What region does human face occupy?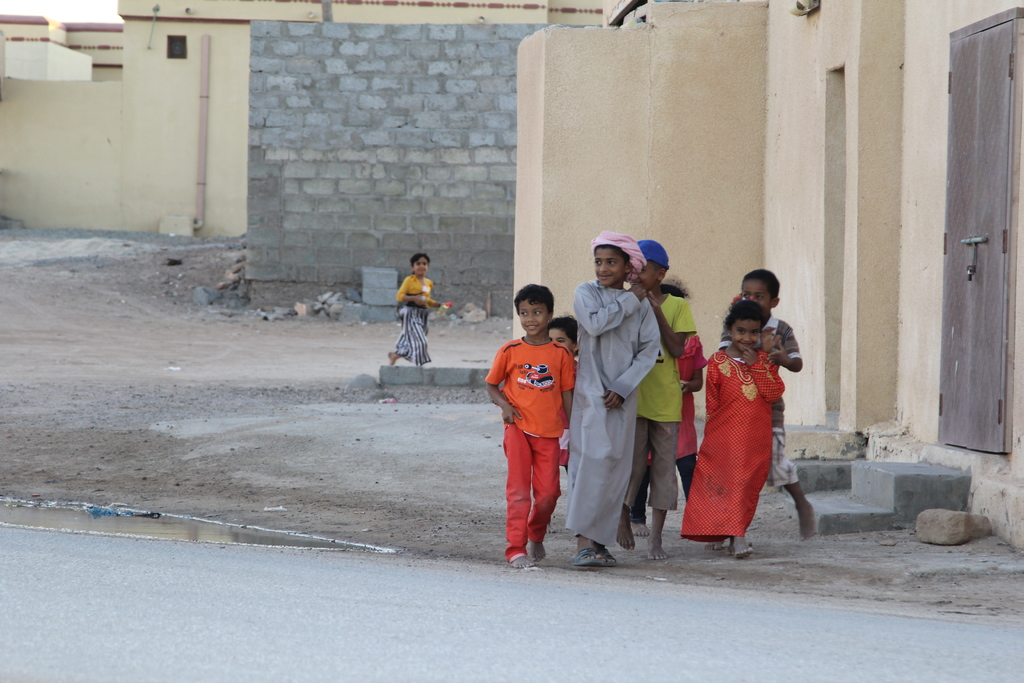
detection(732, 318, 763, 345).
